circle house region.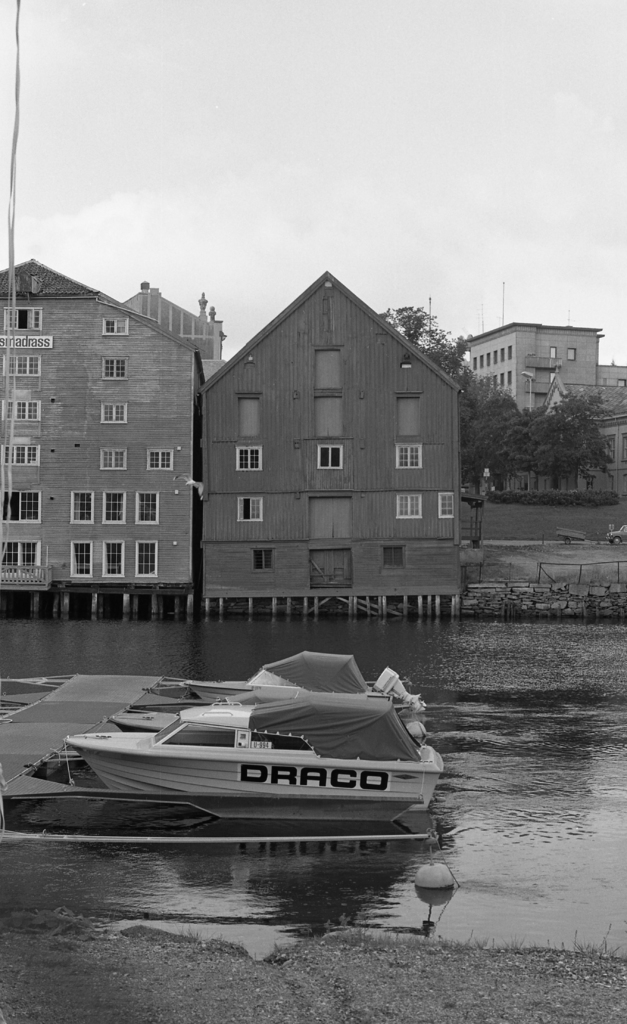
Region: 460 318 626 519.
